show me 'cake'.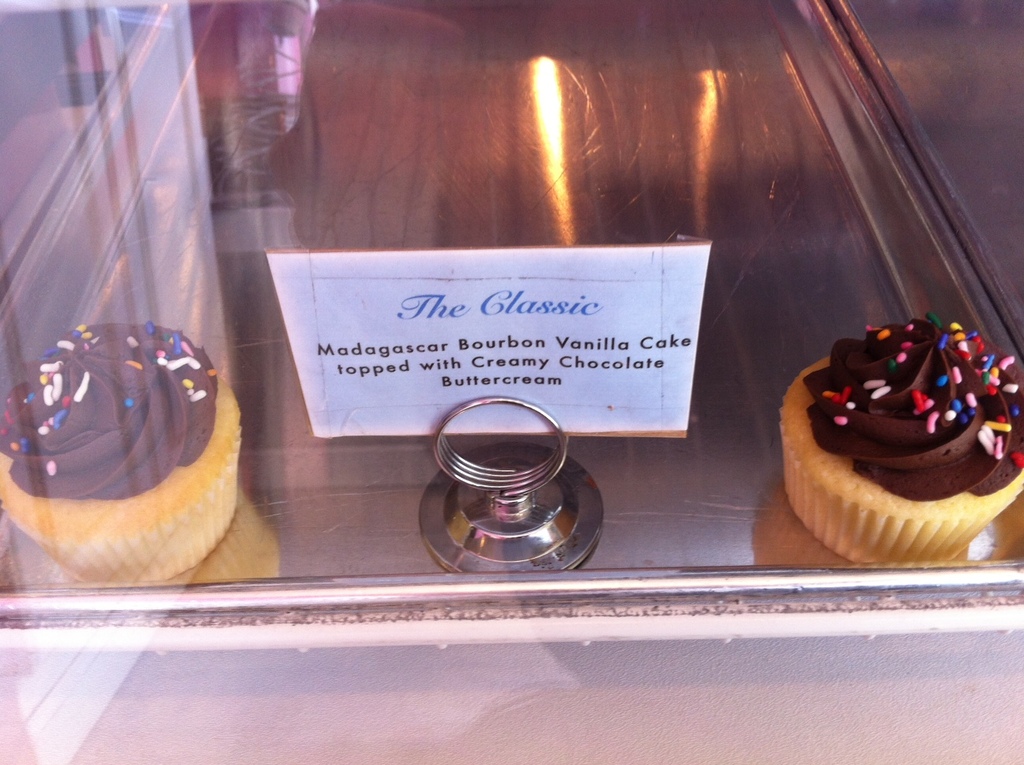
'cake' is here: select_region(783, 313, 1023, 563).
